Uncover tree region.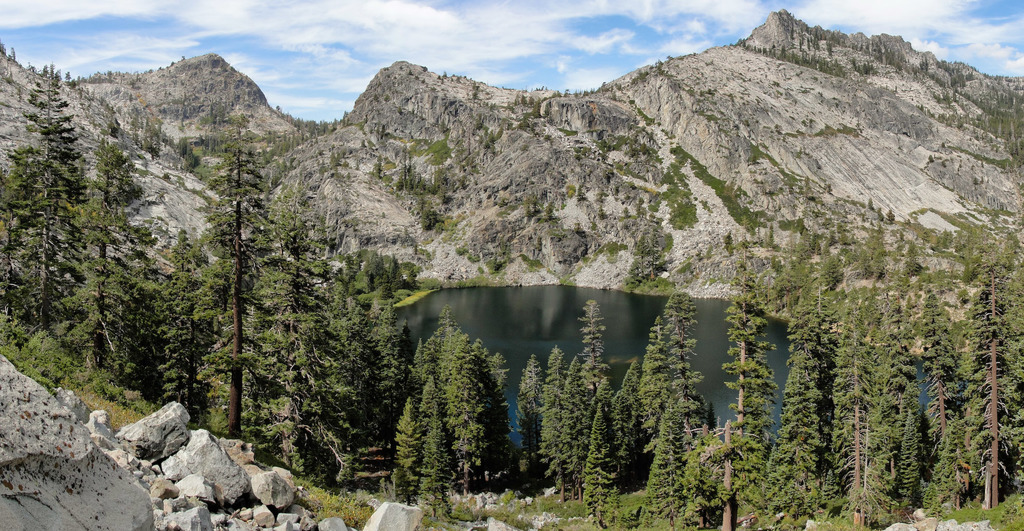
Uncovered: detection(1, 61, 89, 335).
